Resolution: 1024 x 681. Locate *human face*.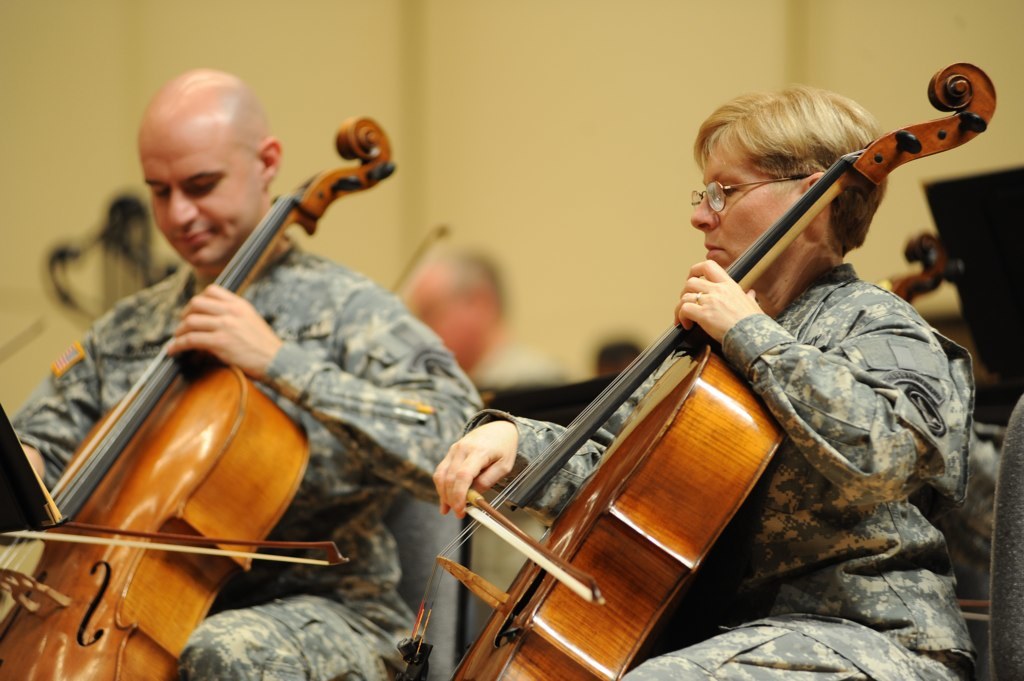
135,120,266,264.
